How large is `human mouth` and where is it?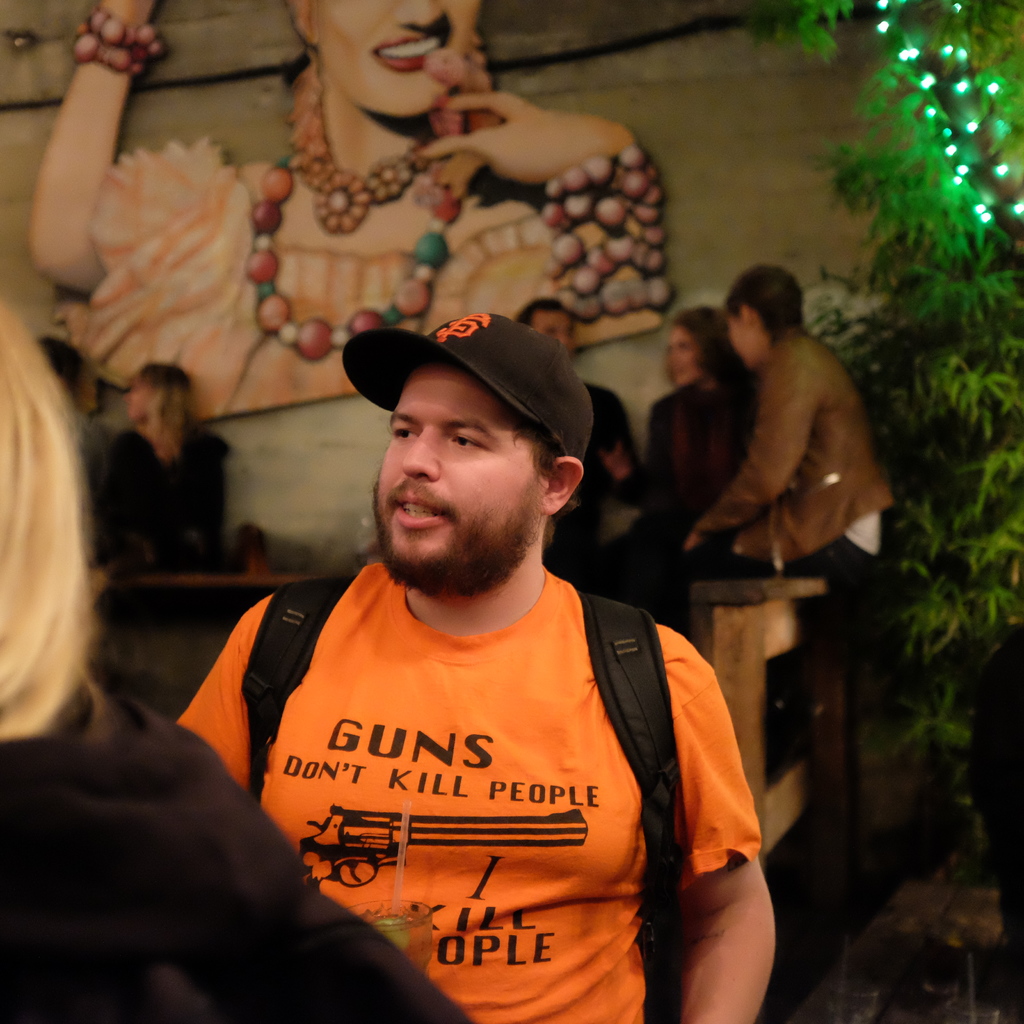
Bounding box: 392/490/454/530.
